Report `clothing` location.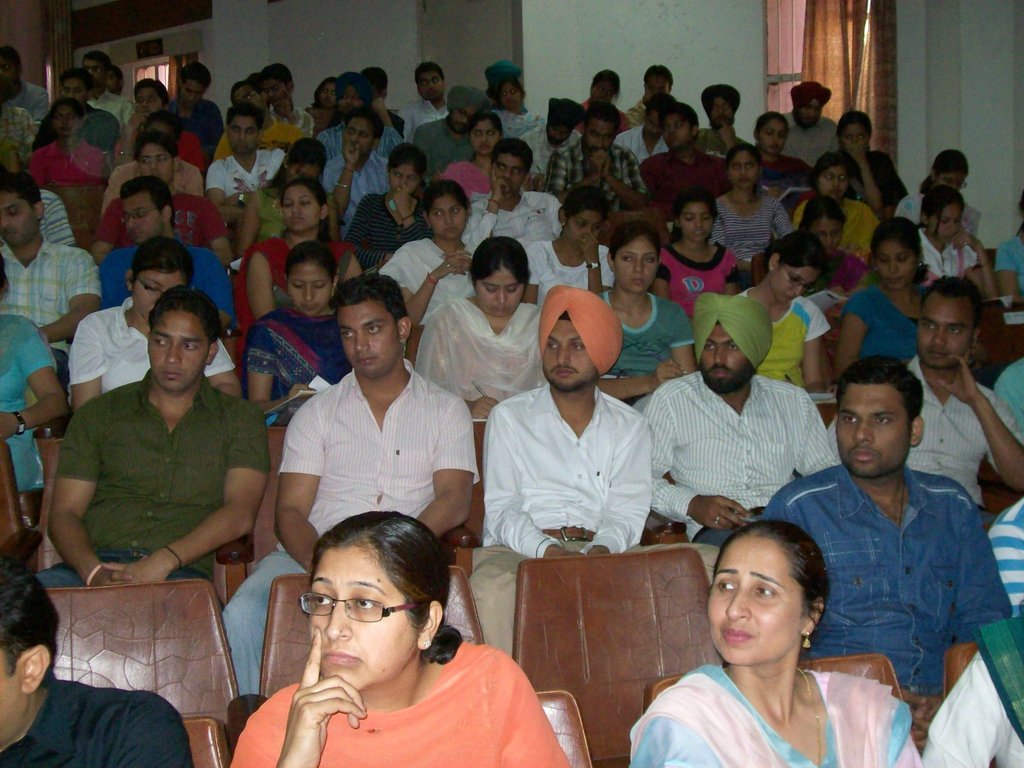
Report: bbox=(905, 348, 1014, 502).
